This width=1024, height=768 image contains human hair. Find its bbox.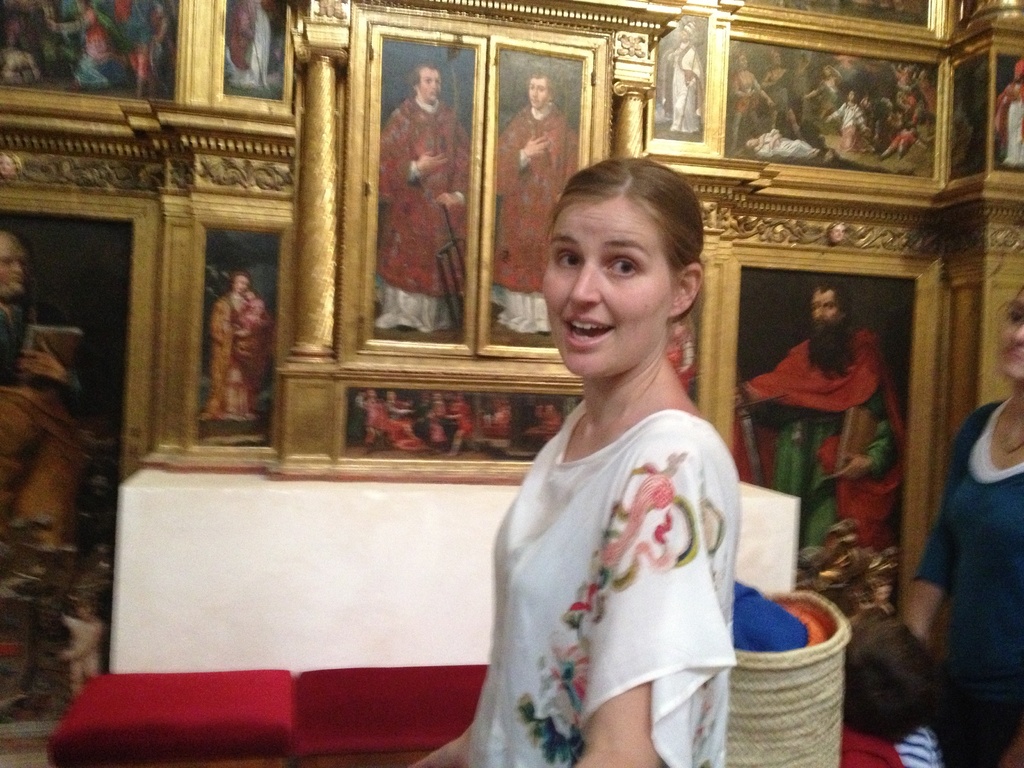
(411, 62, 436, 90).
